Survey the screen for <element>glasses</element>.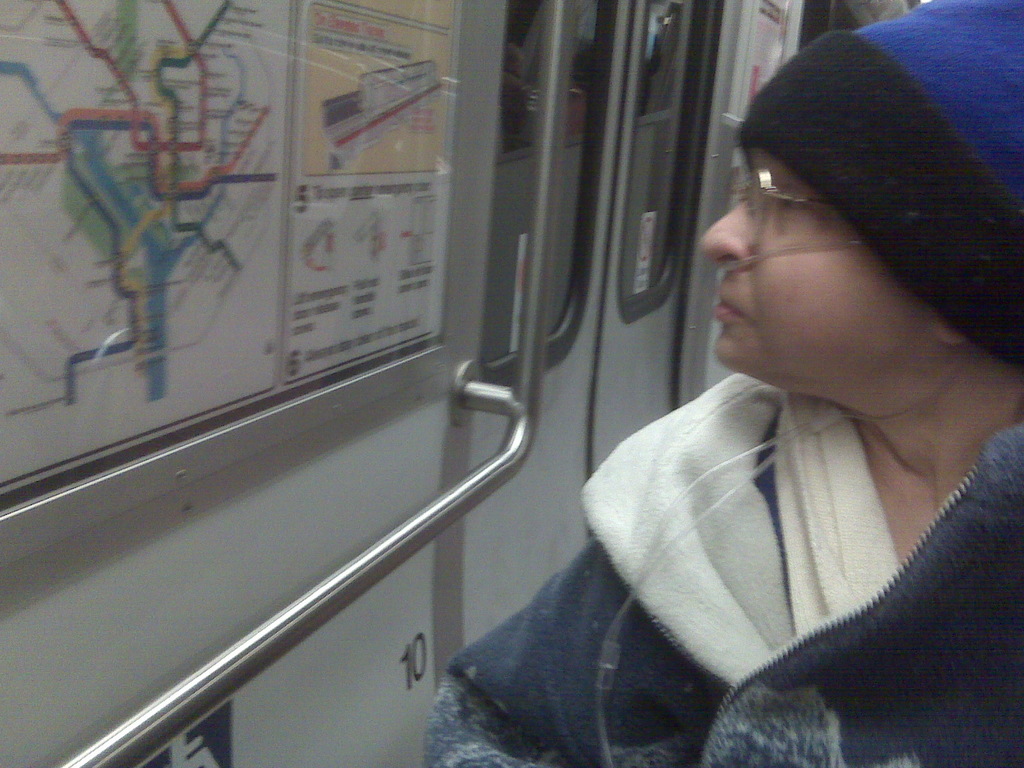
Survey found: 728/144/838/233.
